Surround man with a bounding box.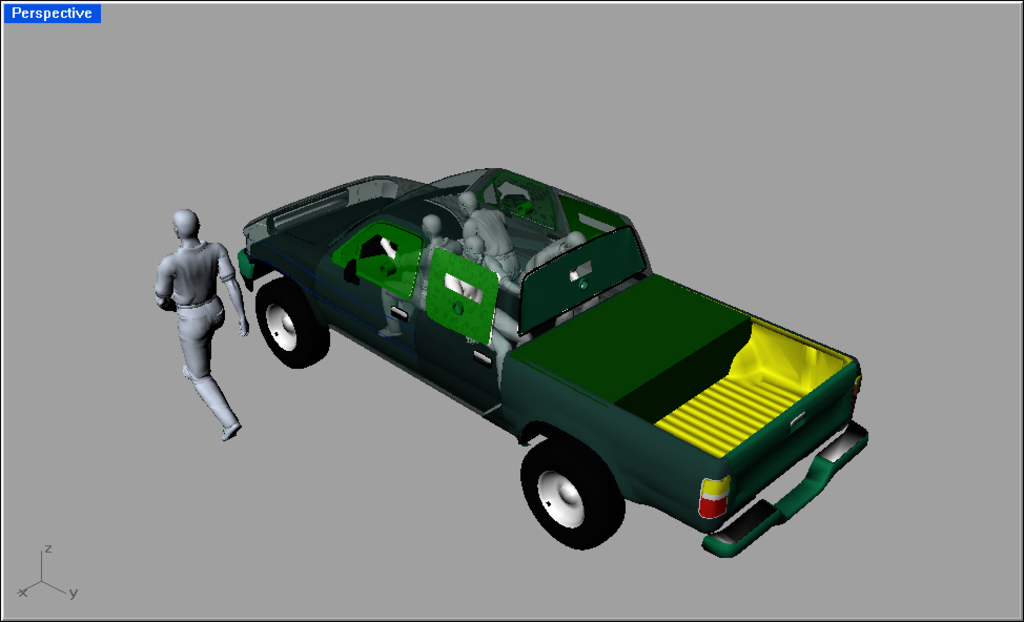
152, 206, 258, 444.
